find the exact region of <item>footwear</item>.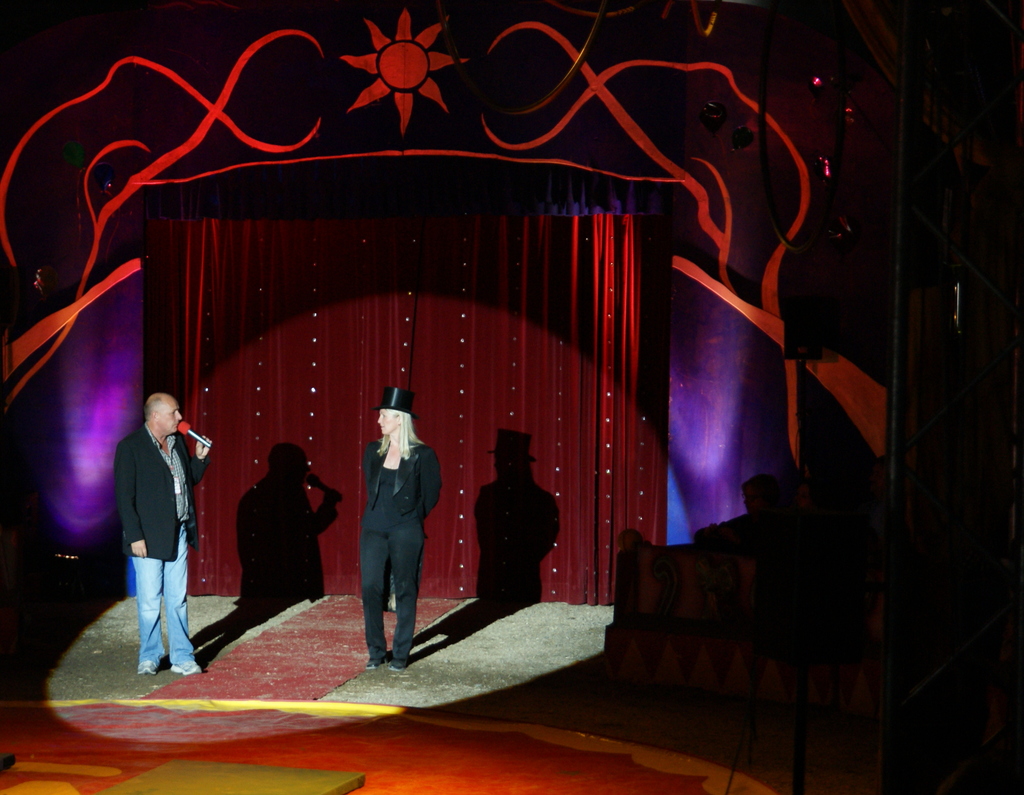
Exact region: 172/661/201/673.
